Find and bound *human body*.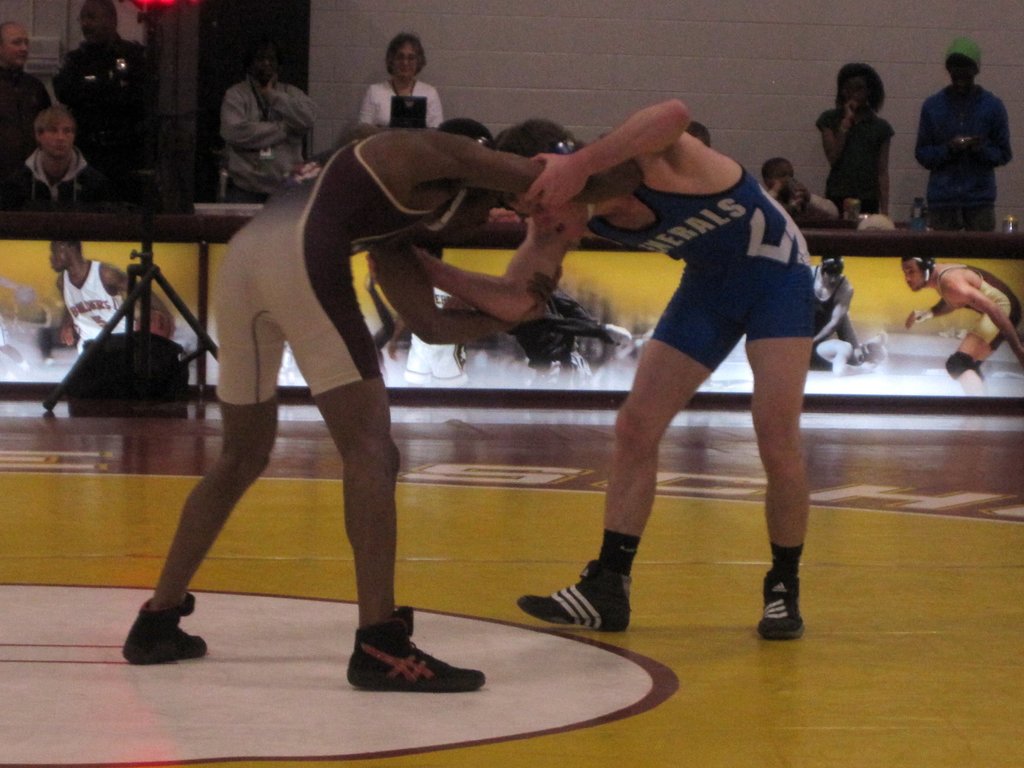
Bound: 362,90,459,132.
